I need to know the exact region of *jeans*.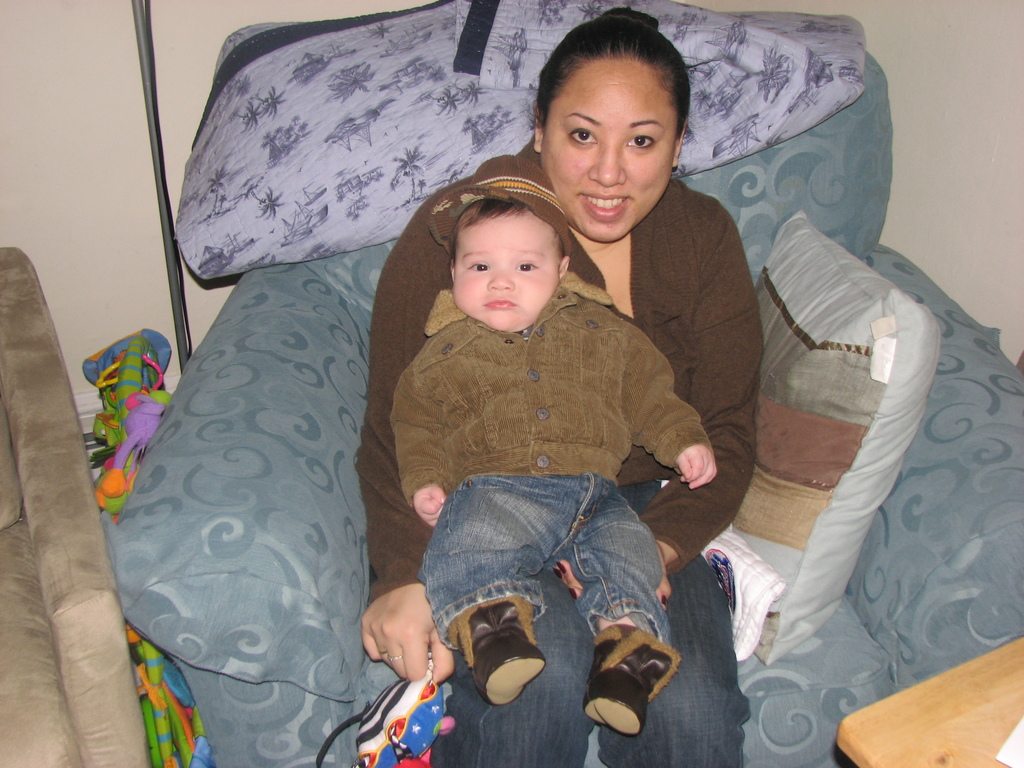
Region: <bbox>417, 472, 671, 651</bbox>.
